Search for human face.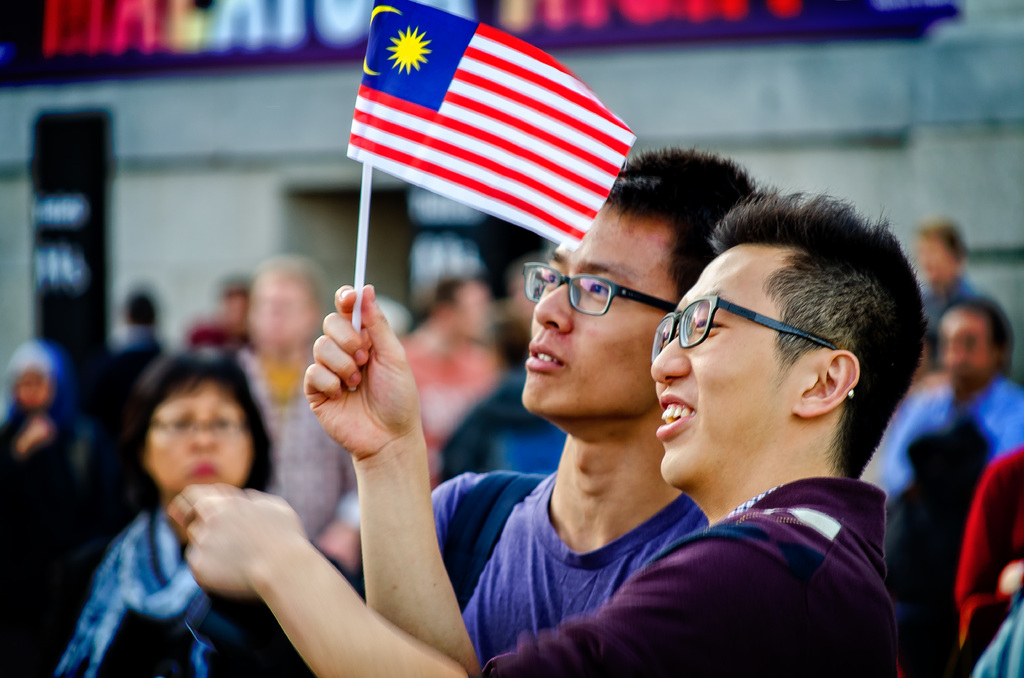
Found at bbox=[938, 307, 994, 383].
